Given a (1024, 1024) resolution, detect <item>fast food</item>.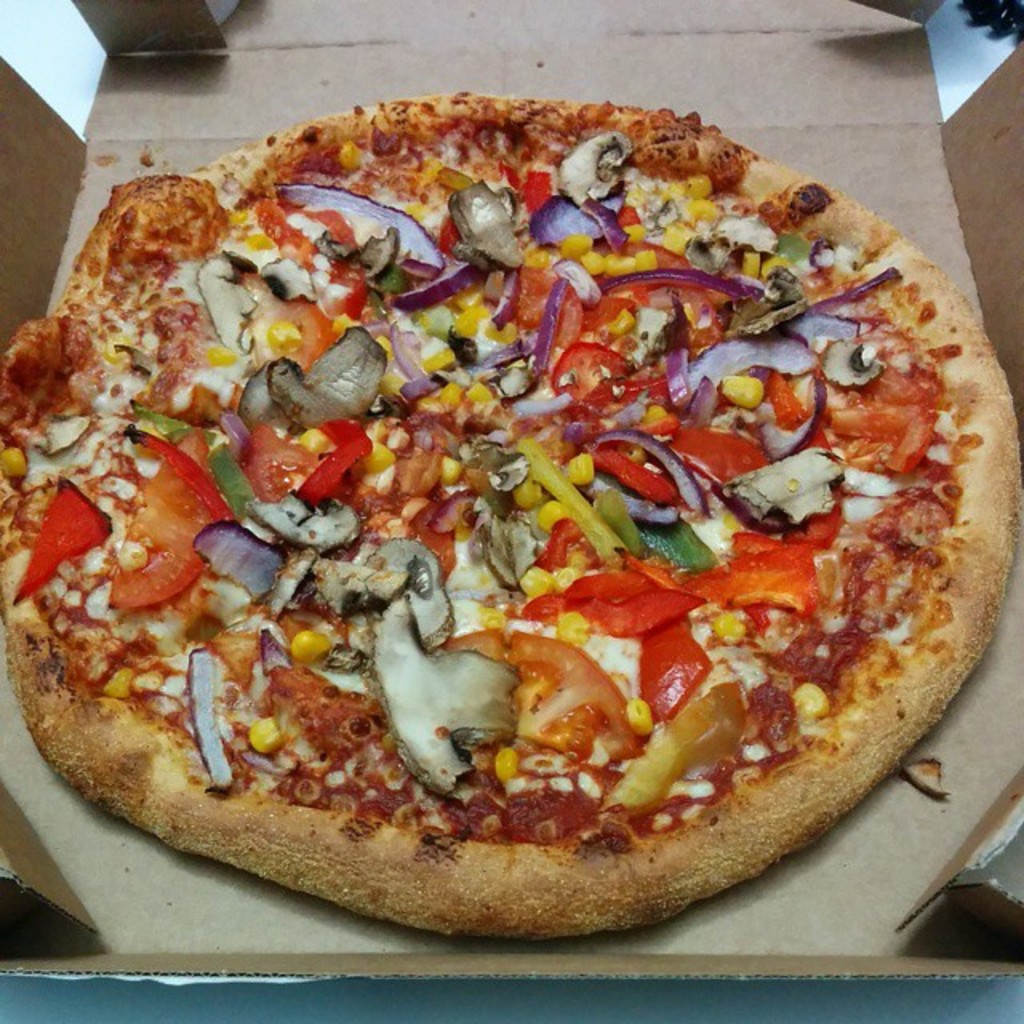
<bbox>0, 94, 1023, 918</bbox>.
